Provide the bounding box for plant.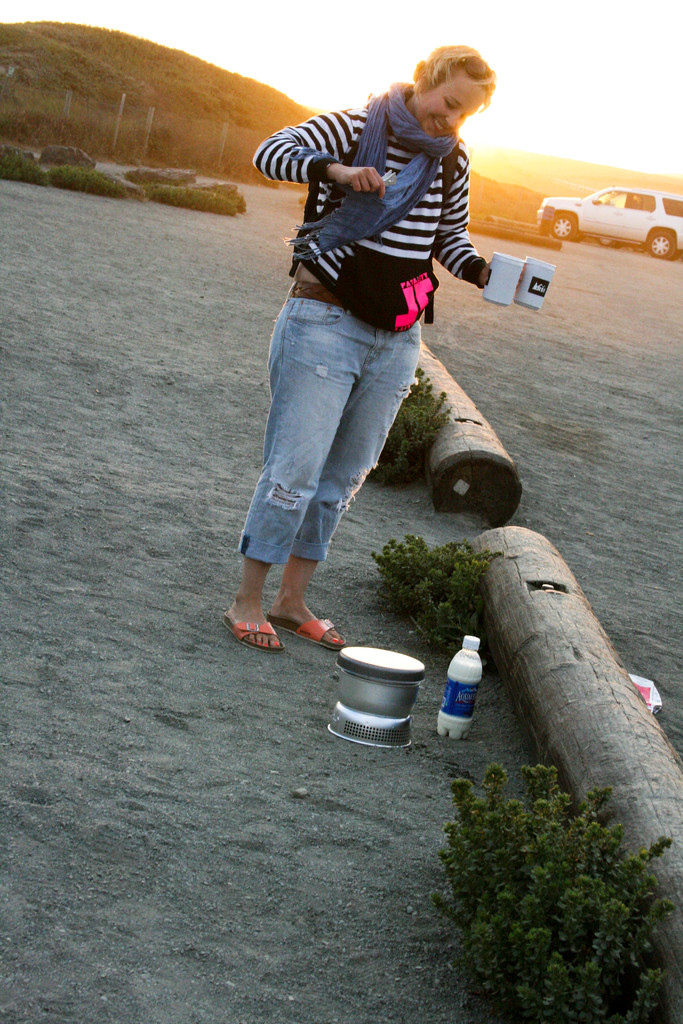
(left=406, top=702, right=675, bottom=1020).
